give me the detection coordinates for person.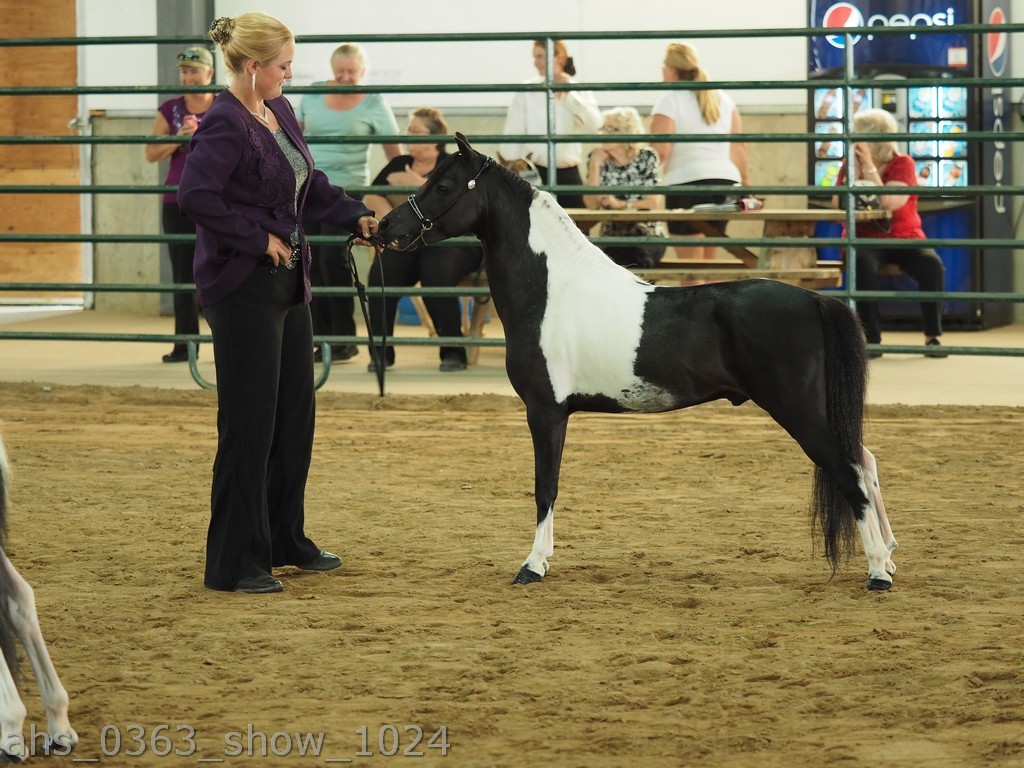
178 13 382 593.
